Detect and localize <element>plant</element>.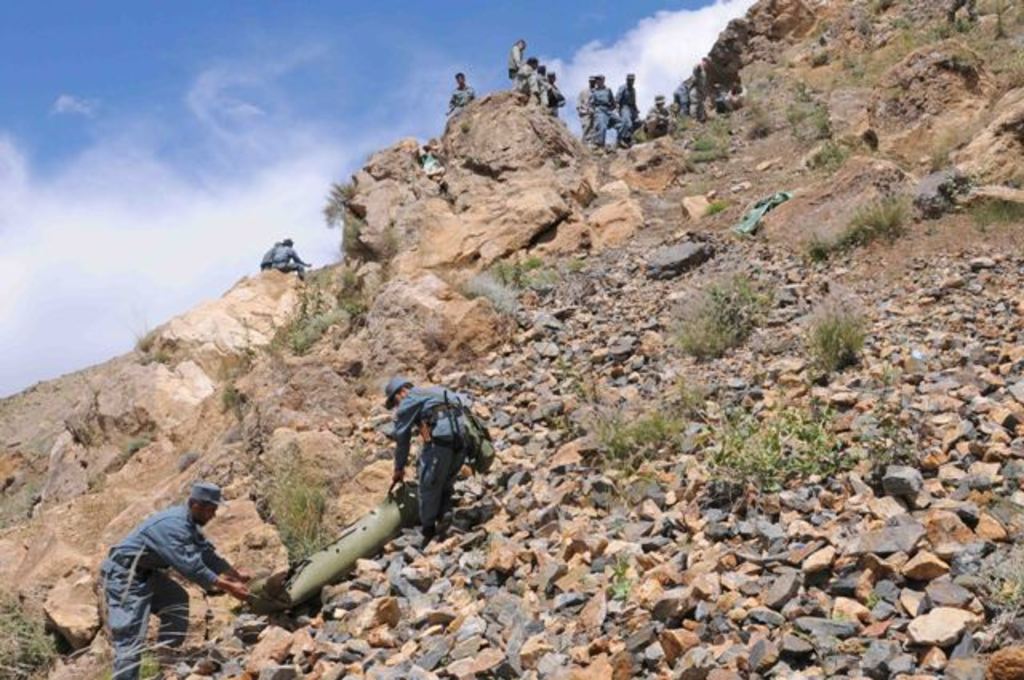
Localized at bbox=[322, 173, 355, 224].
